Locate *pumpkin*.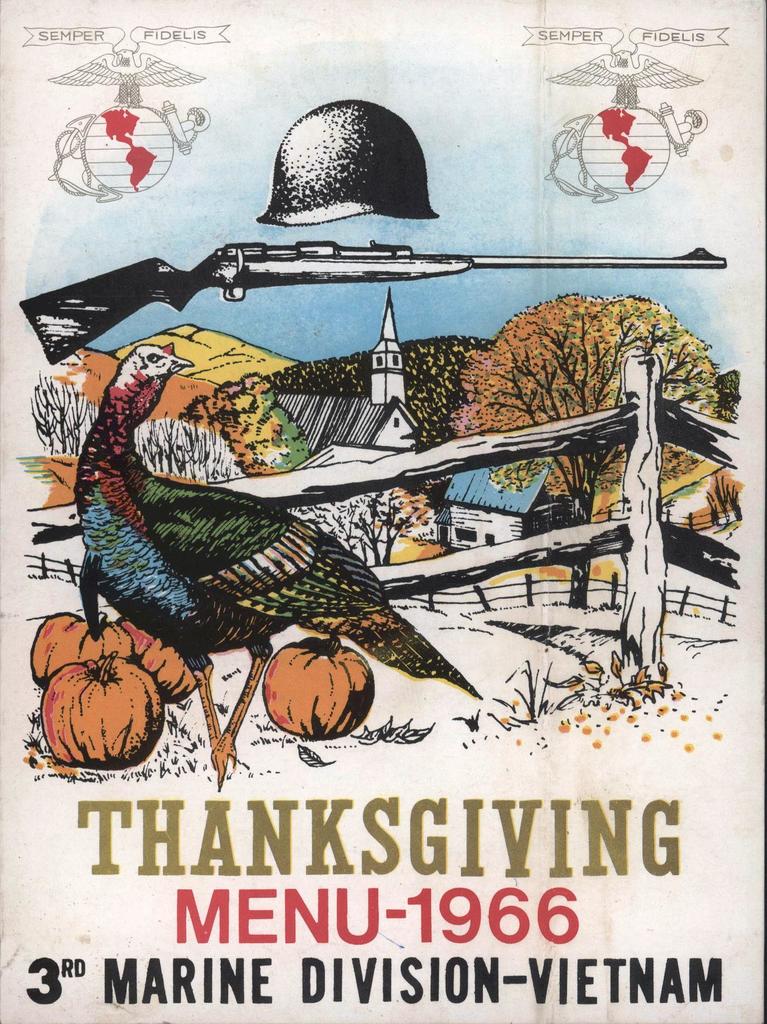
Bounding box: 122:618:220:700.
